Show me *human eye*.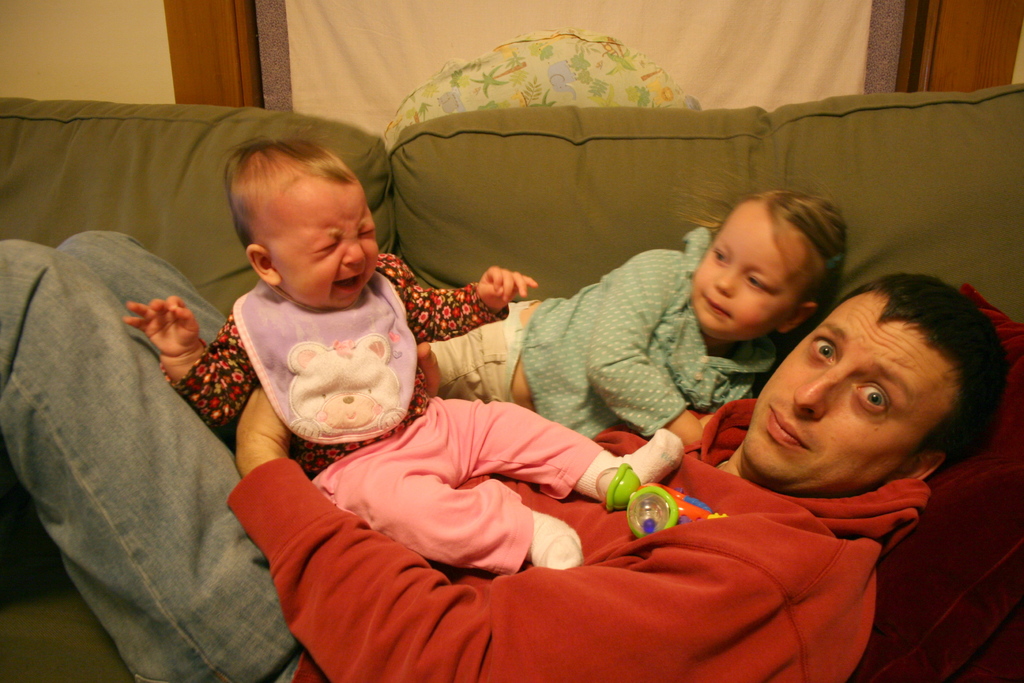
*human eye* is here: l=710, t=249, r=729, b=266.
